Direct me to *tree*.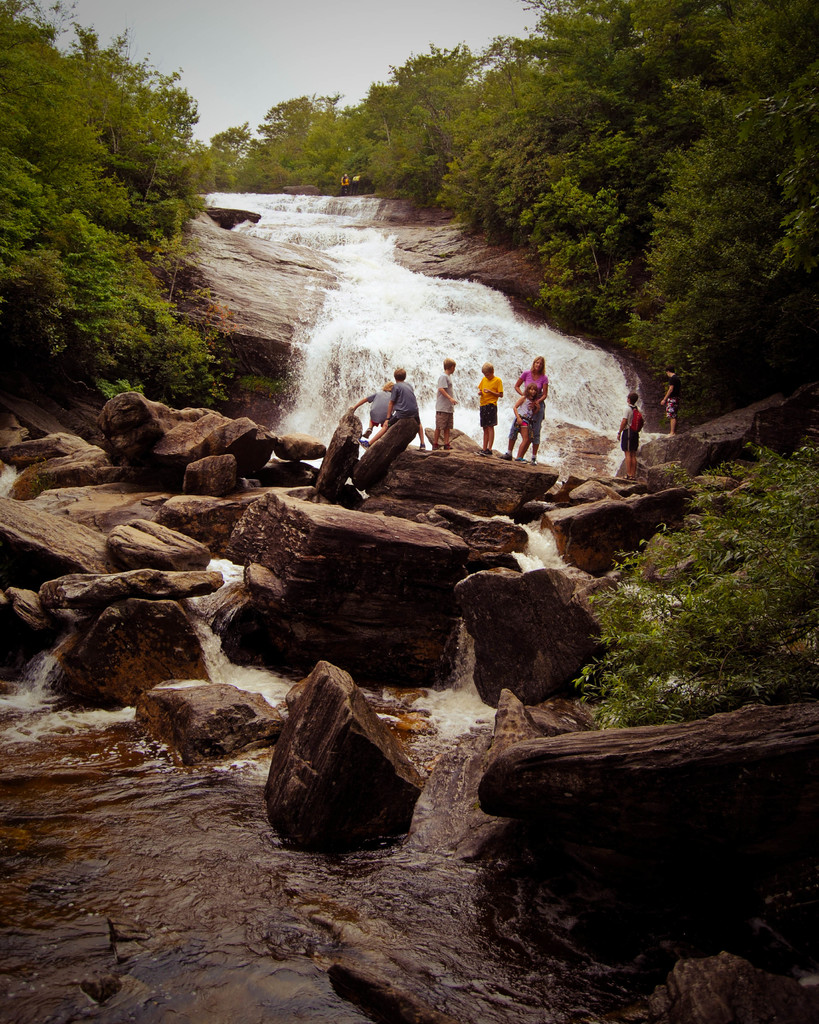
Direction: (0, 0, 225, 408).
